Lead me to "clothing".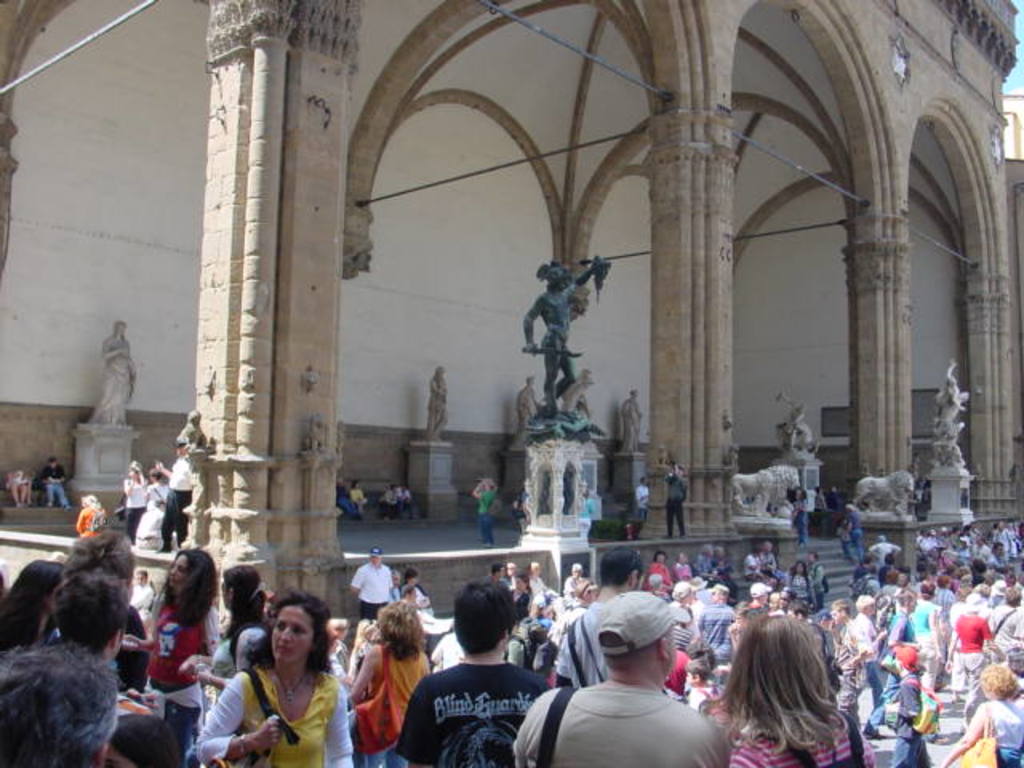
Lead to bbox=(512, 669, 728, 766).
